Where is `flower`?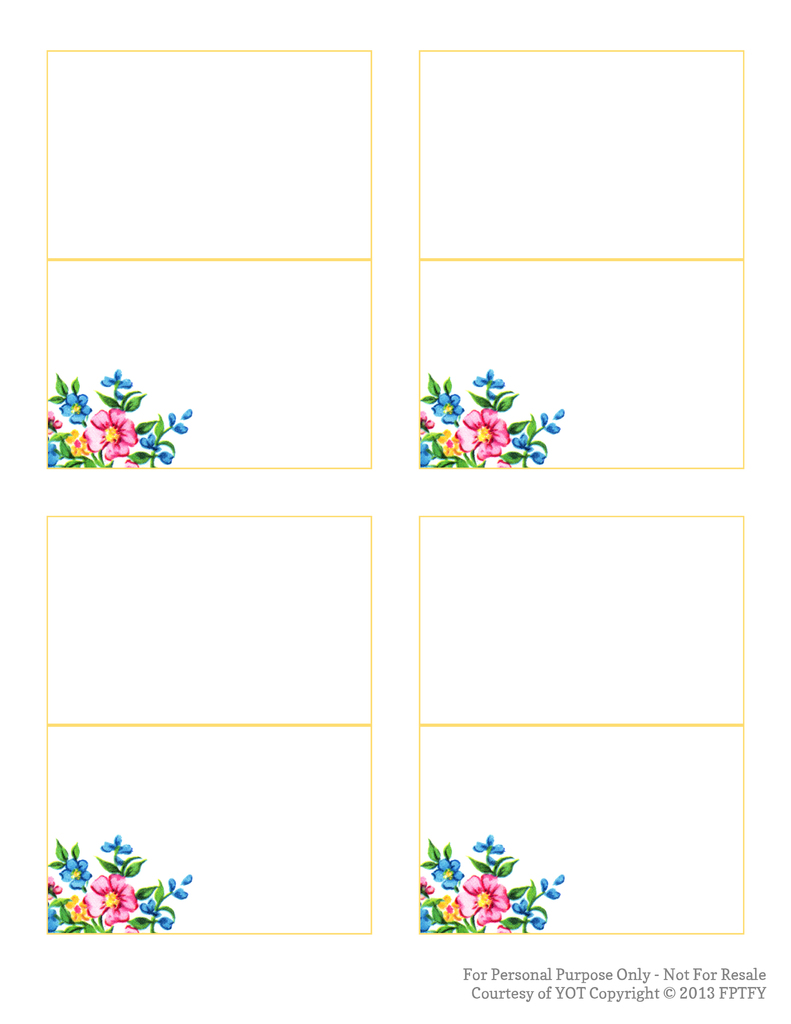
BBox(87, 853, 134, 918).
